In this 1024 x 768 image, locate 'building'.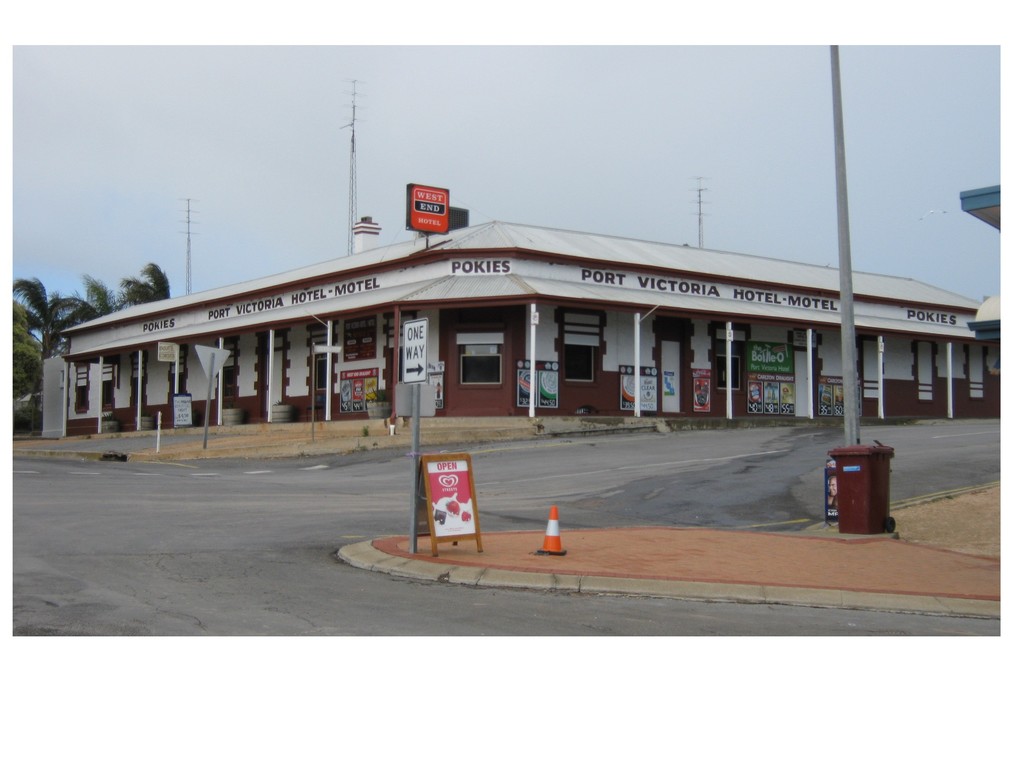
Bounding box: crop(964, 187, 1002, 338).
